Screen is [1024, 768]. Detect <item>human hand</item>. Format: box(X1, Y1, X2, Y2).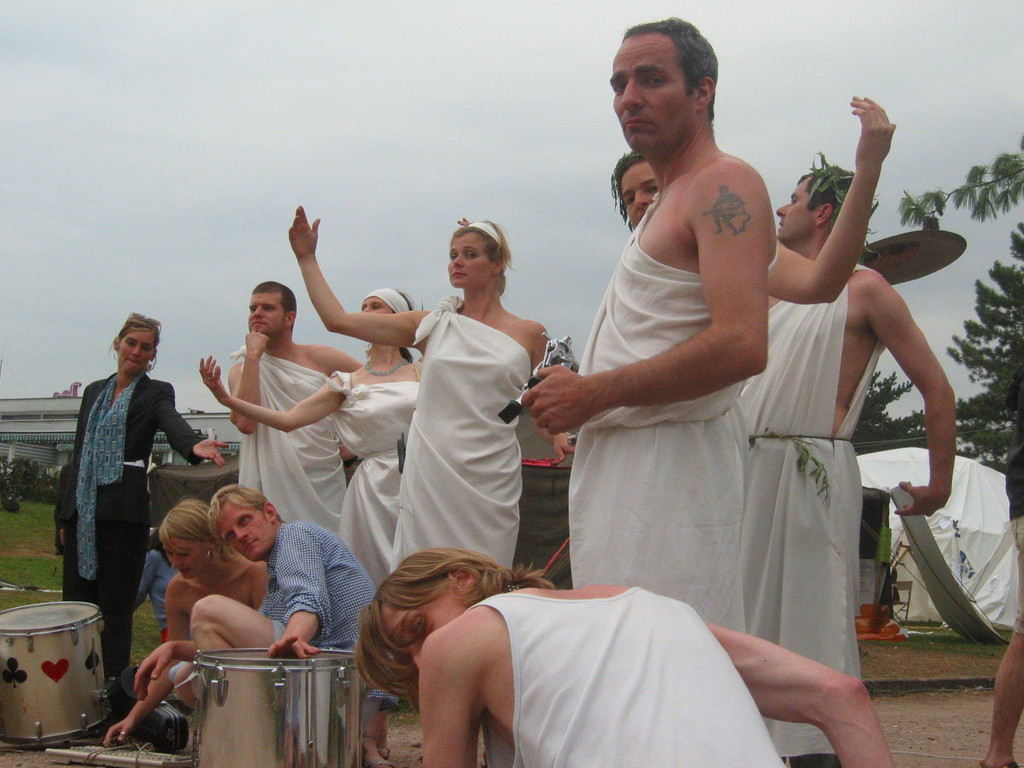
box(133, 643, 177, 704).
